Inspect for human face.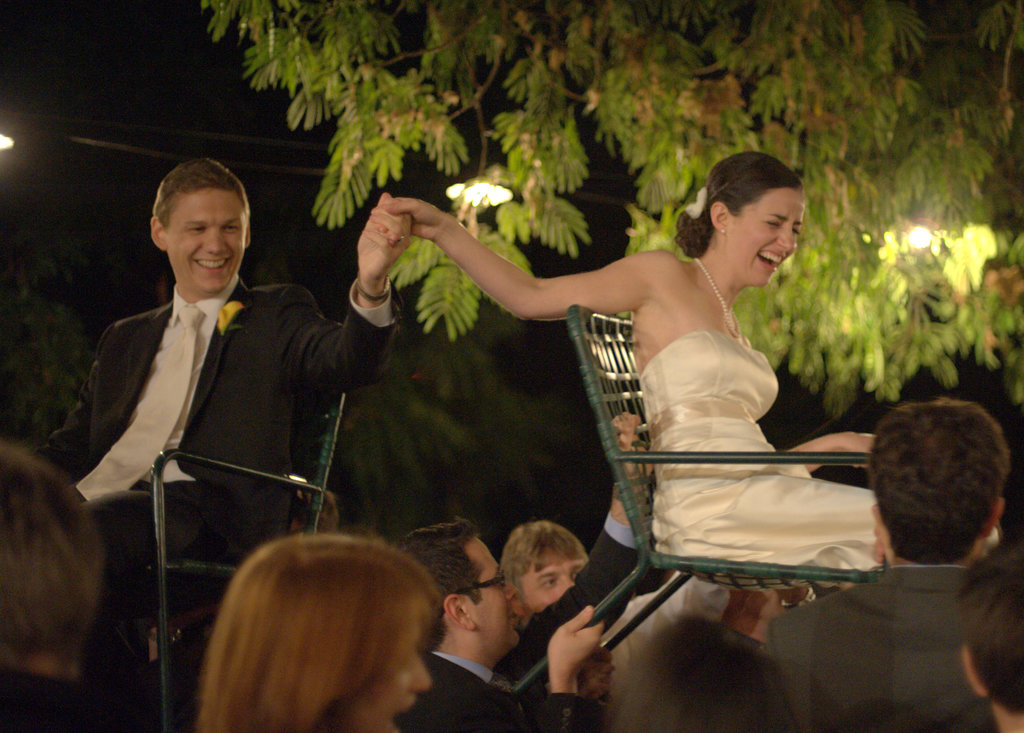
Inspection: box=[343, 615, 432, 732].
